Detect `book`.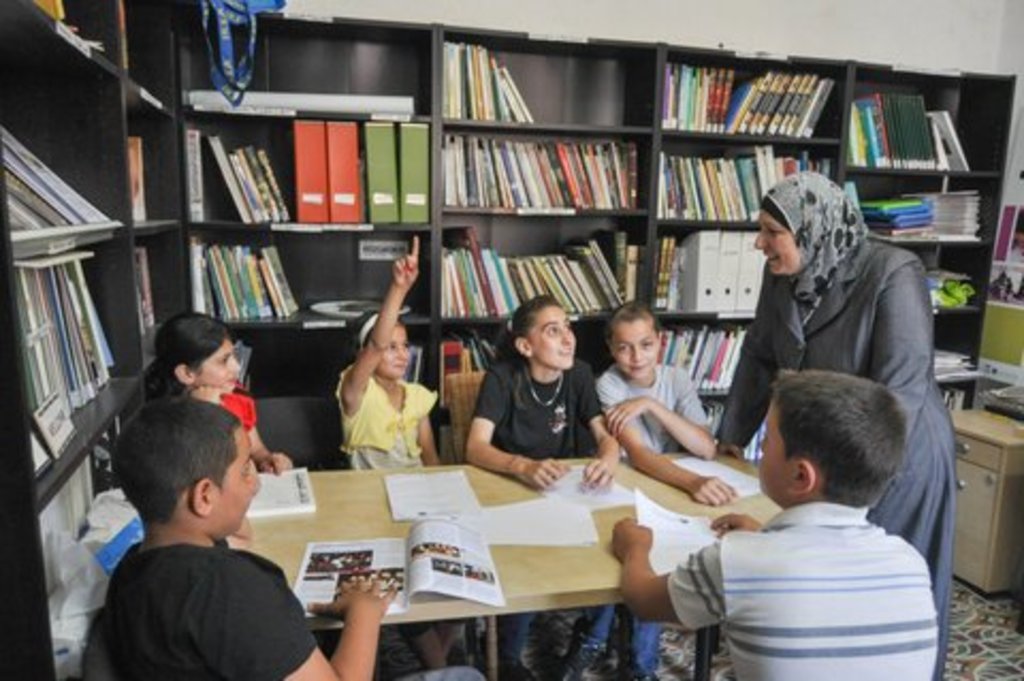
Detected at select_region(657, 318, 747, 391).
